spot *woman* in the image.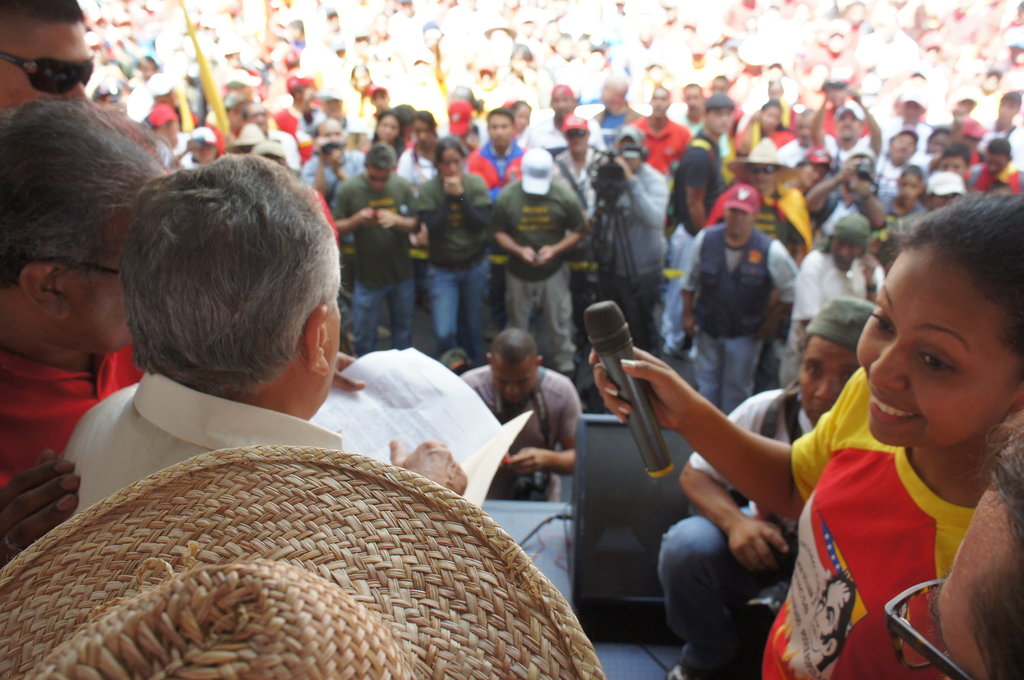
*woman* found at [left=734, top=99, right=799, bottom=160].
